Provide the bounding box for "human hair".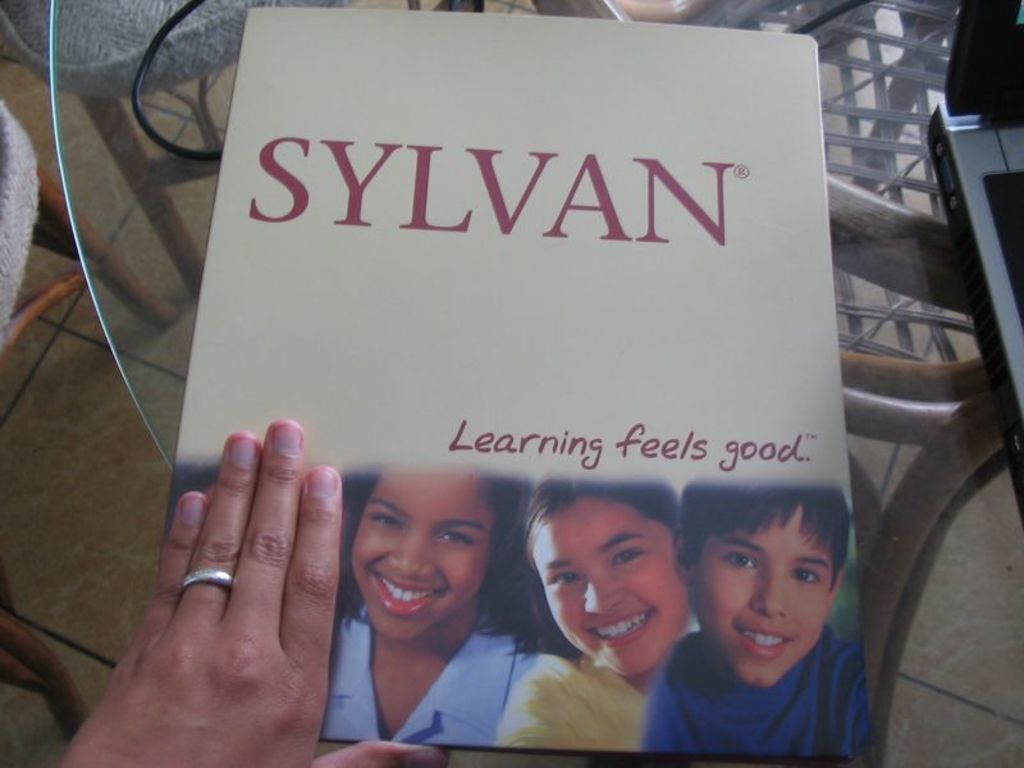
(676,488,852,645).
